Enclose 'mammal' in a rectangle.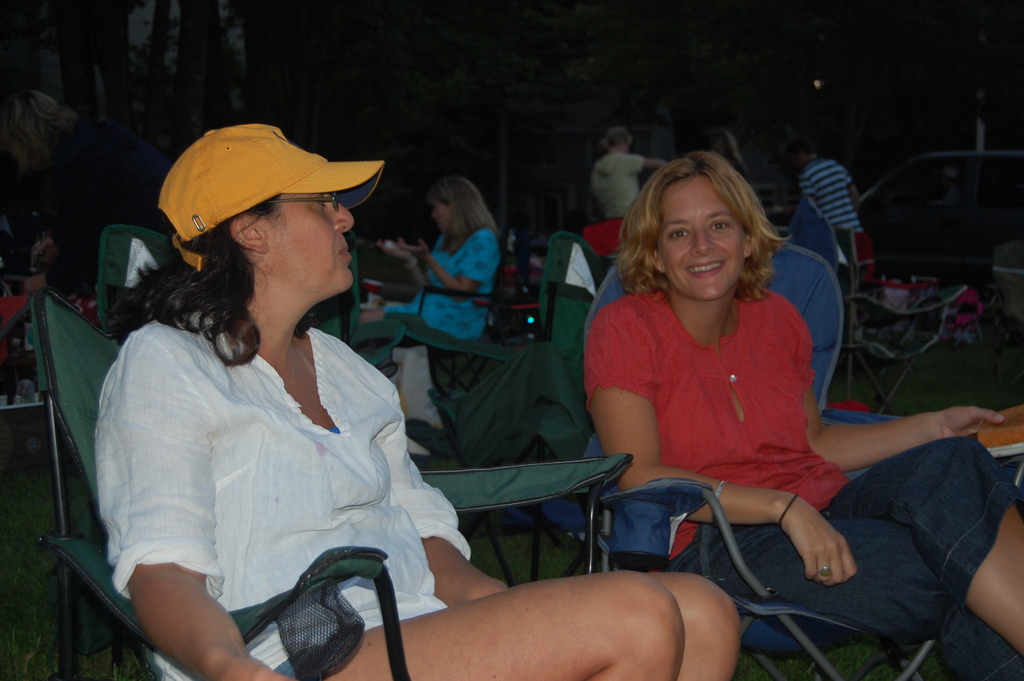
<region>799, 142, 866, 232</region>.
